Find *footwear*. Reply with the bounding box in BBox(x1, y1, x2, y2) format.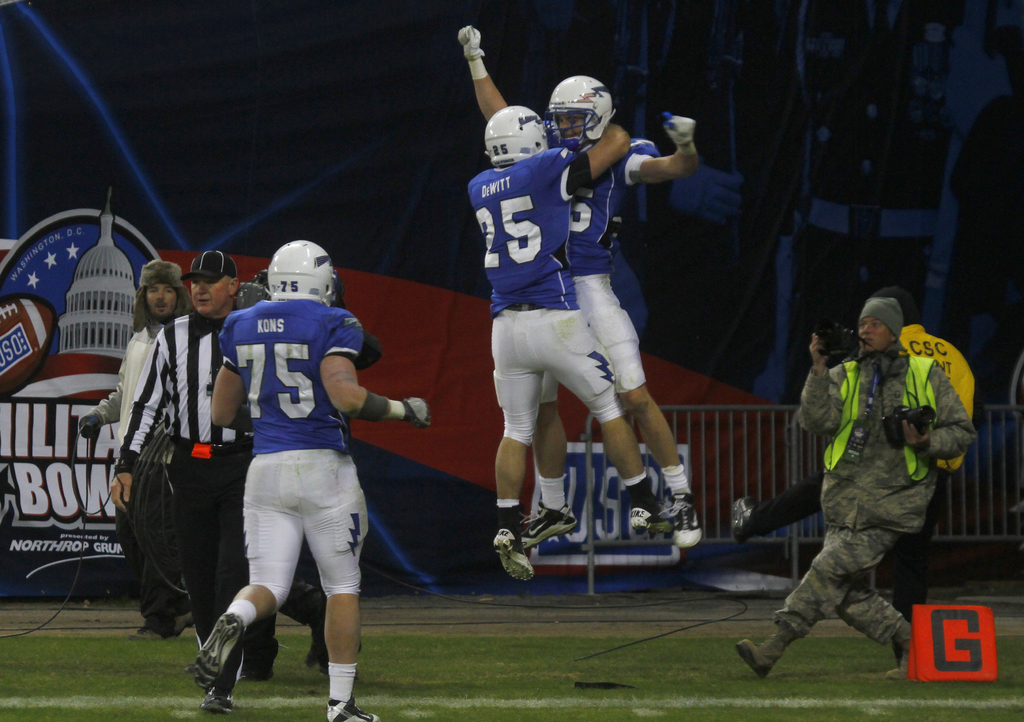
BBox(885, 625, 921, 677).
